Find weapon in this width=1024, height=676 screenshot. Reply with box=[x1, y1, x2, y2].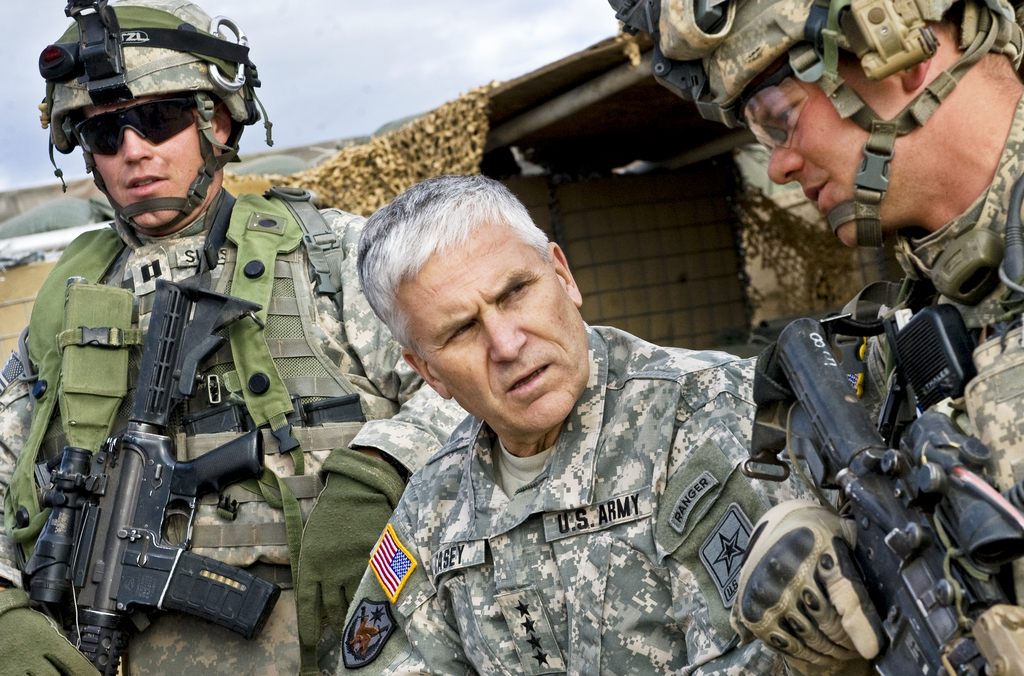
box=[770, 310, 1023, 675].
